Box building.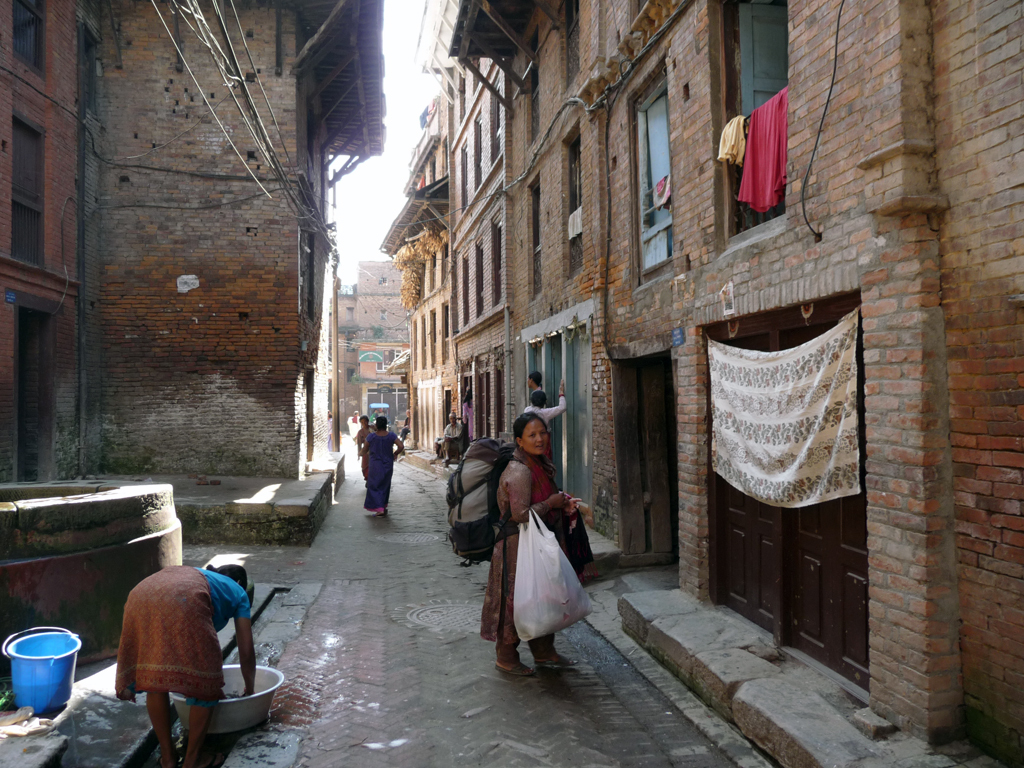
(2, 0, 388, 560).
